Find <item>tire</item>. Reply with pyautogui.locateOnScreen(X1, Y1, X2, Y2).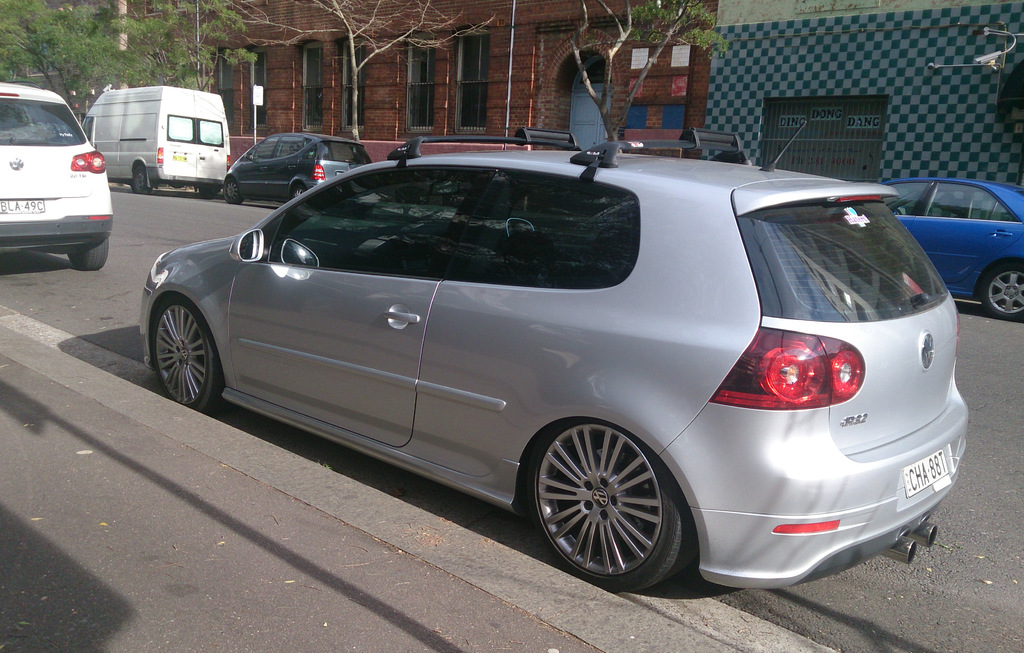
pyautogui.locateOnScreen(524, 417, 701, 587).
